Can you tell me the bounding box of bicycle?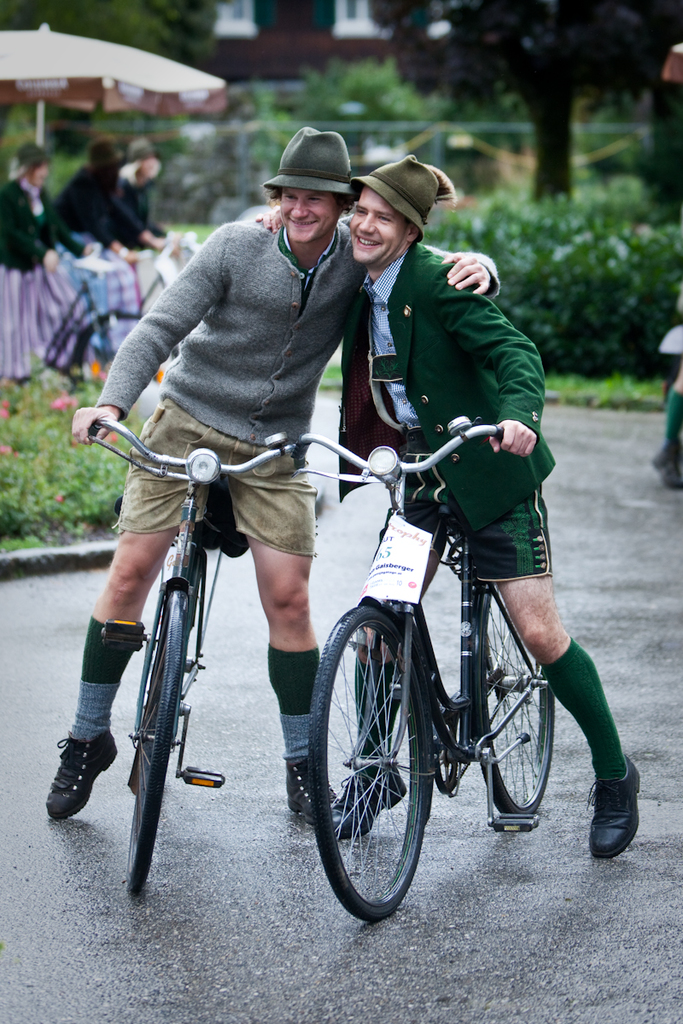
[281,409,601,917].
